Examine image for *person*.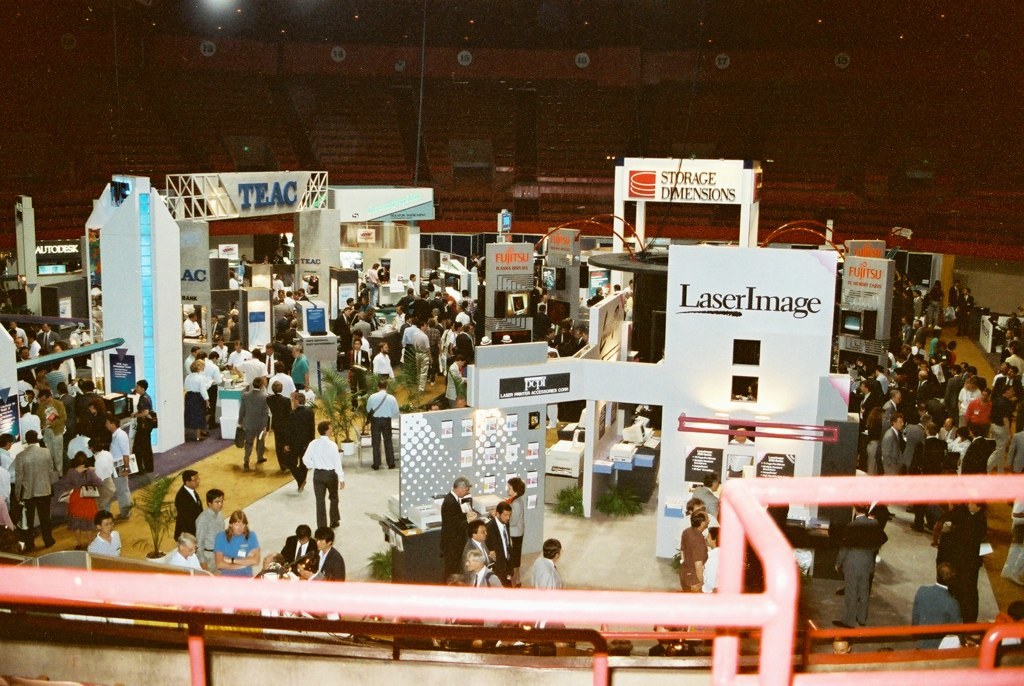
Examination result: [442,322,461,356].
